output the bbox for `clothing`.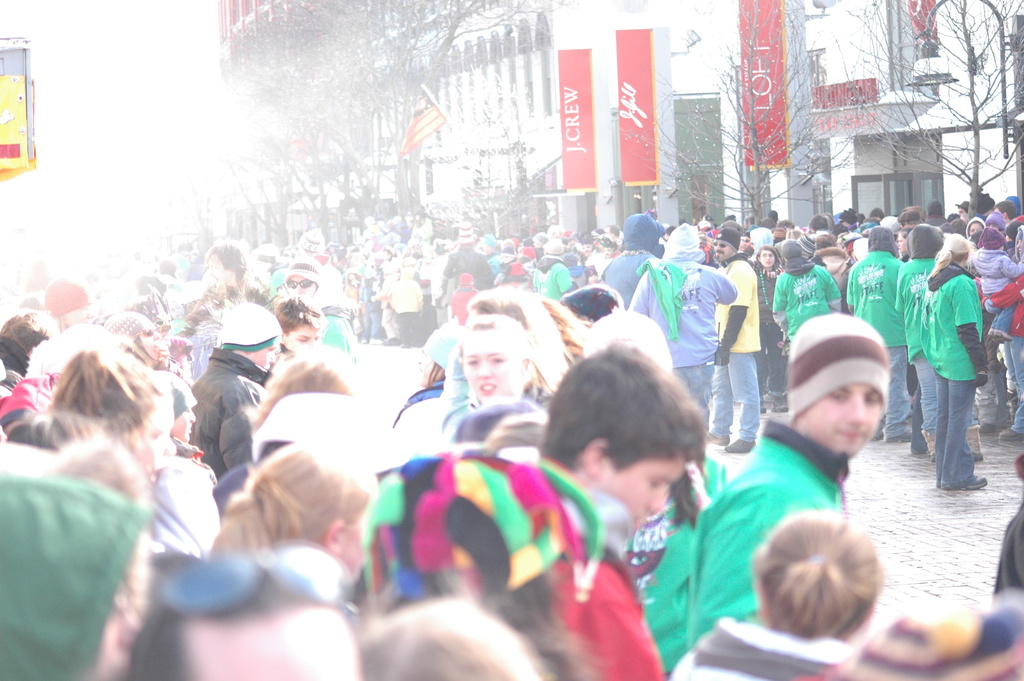
box(449, 286, 468, 324).
